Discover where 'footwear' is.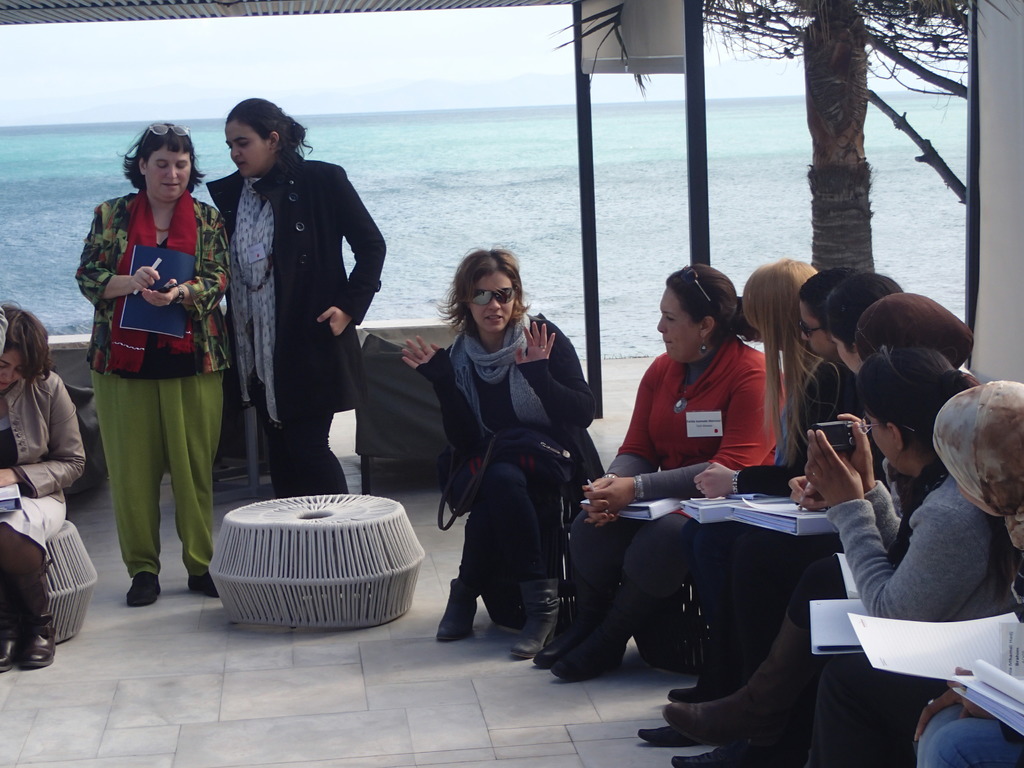
Discovered at (left=667, top=618, right=816, bottom=742).
